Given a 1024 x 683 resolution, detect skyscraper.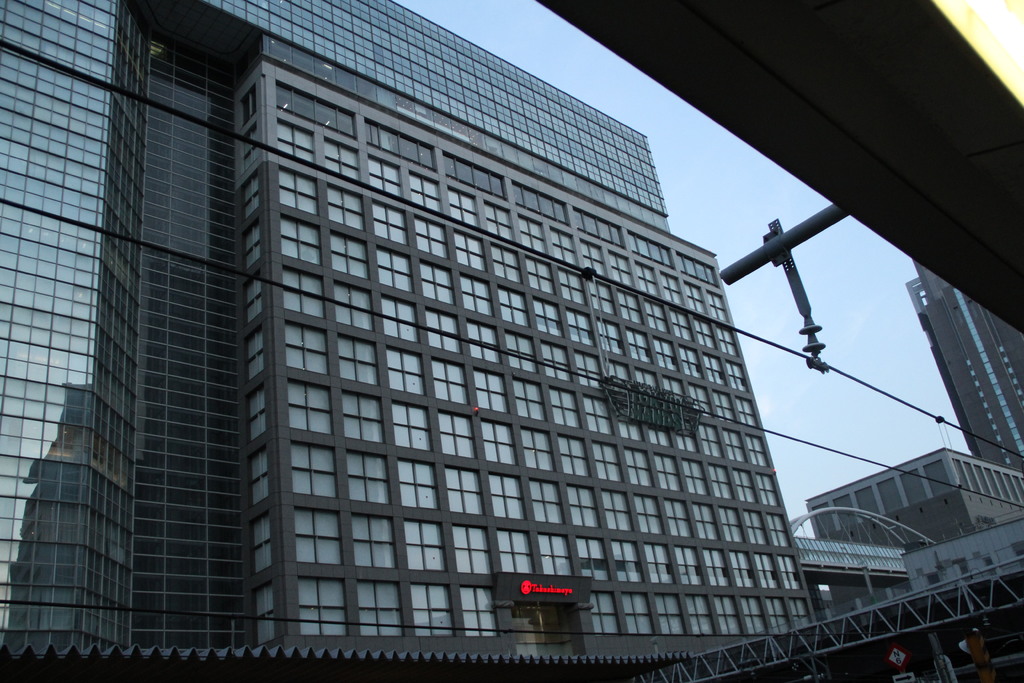
[0,0,818,682].
